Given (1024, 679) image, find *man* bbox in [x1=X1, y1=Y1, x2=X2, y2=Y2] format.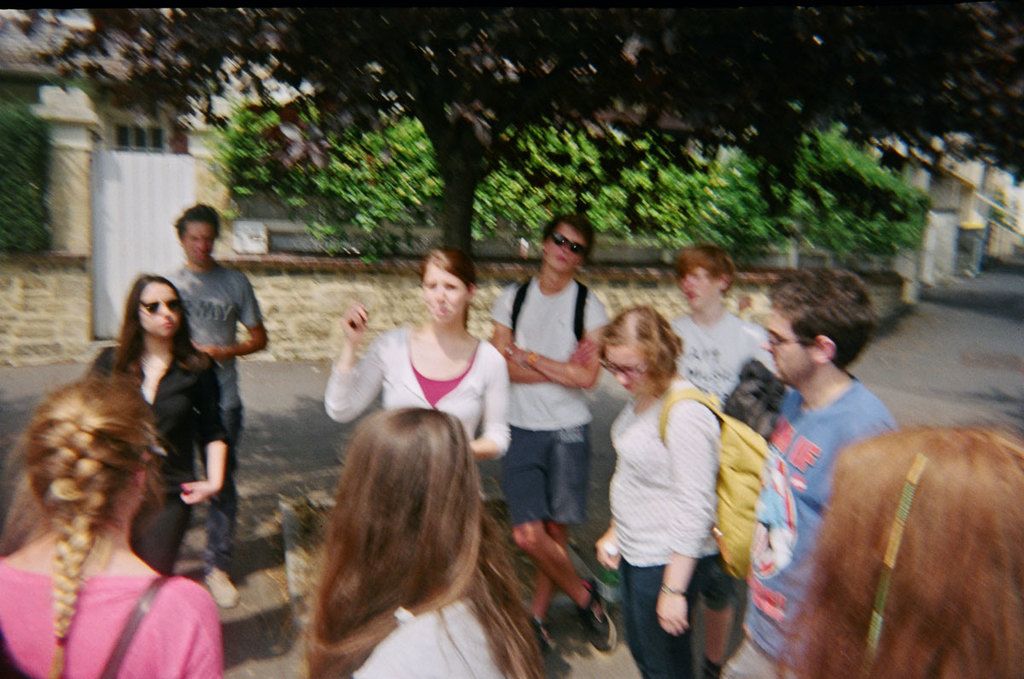
[x1=646, y1=241, x2=780, y2=407].
